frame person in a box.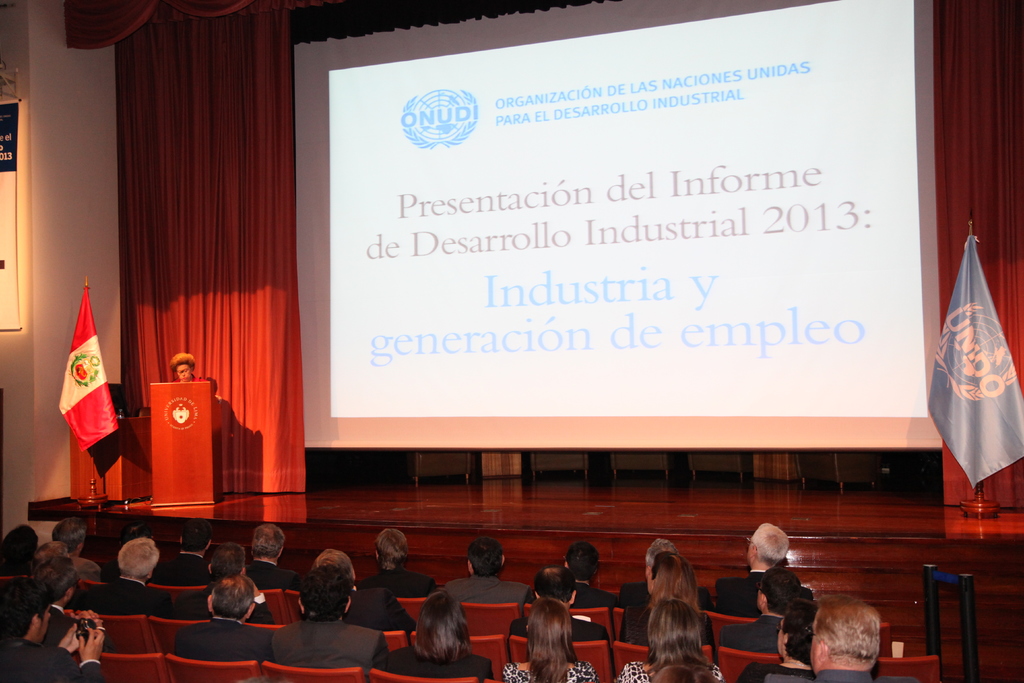
rect(514, 563, 607, 641).
